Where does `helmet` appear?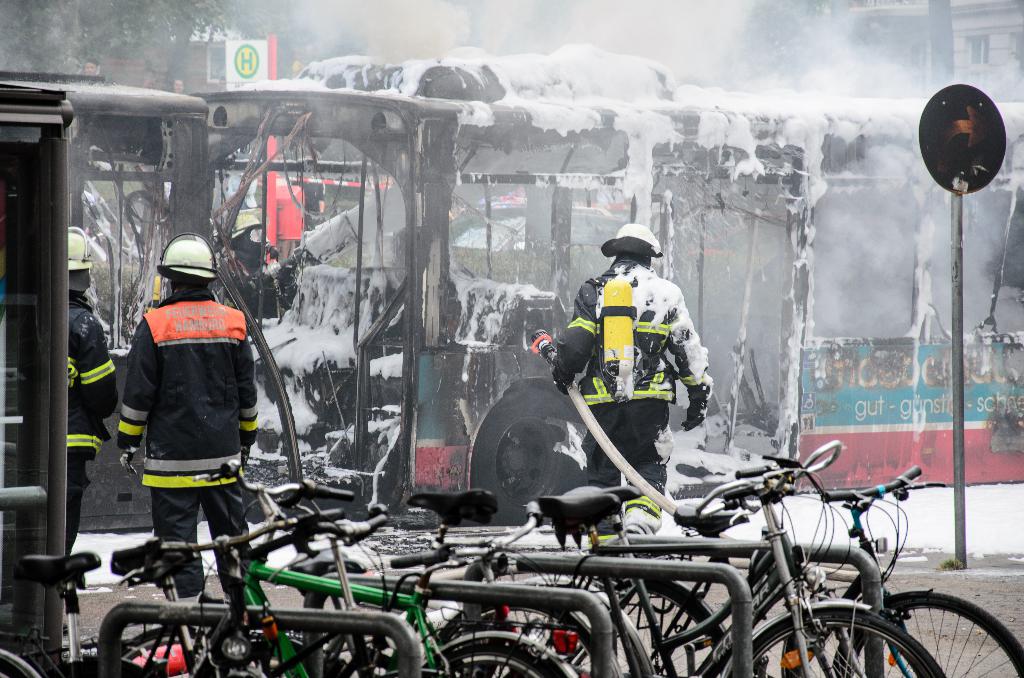
Appears at (599, 226, 663, 257).
